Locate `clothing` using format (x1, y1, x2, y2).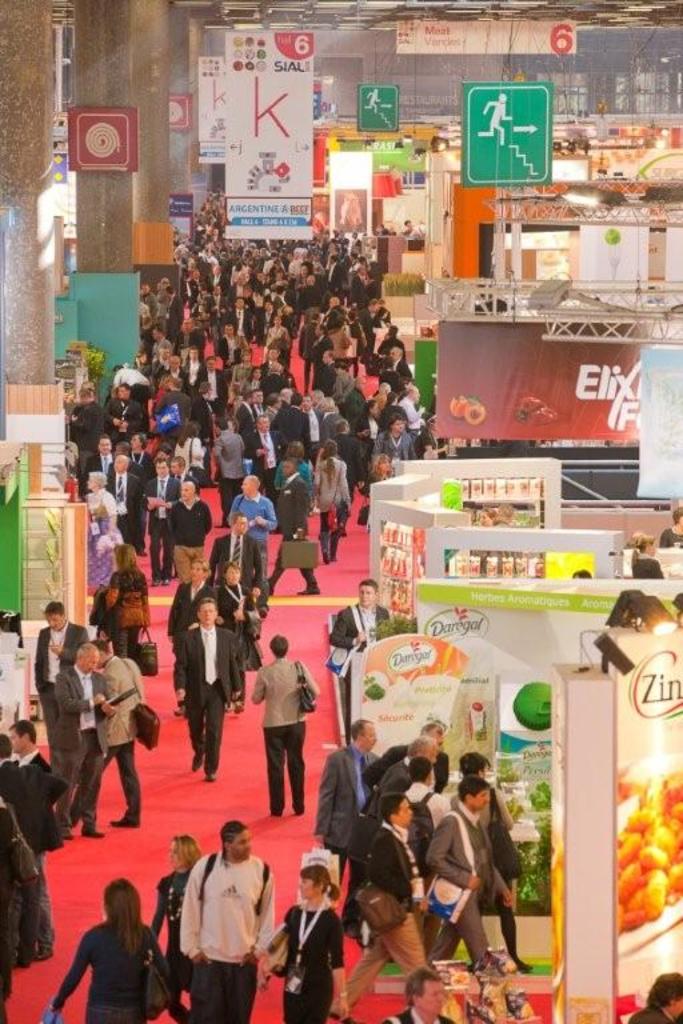
(443, 788, 520, 881).
